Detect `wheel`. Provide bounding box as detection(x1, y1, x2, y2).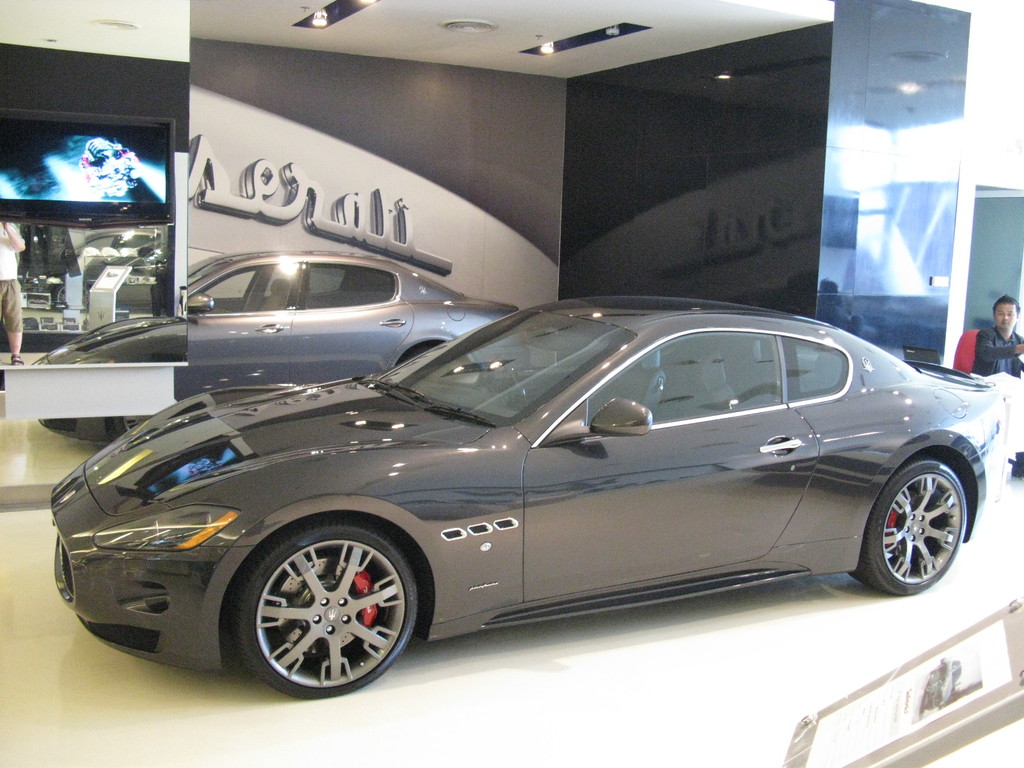
detection(236, 526, 416, 697).
